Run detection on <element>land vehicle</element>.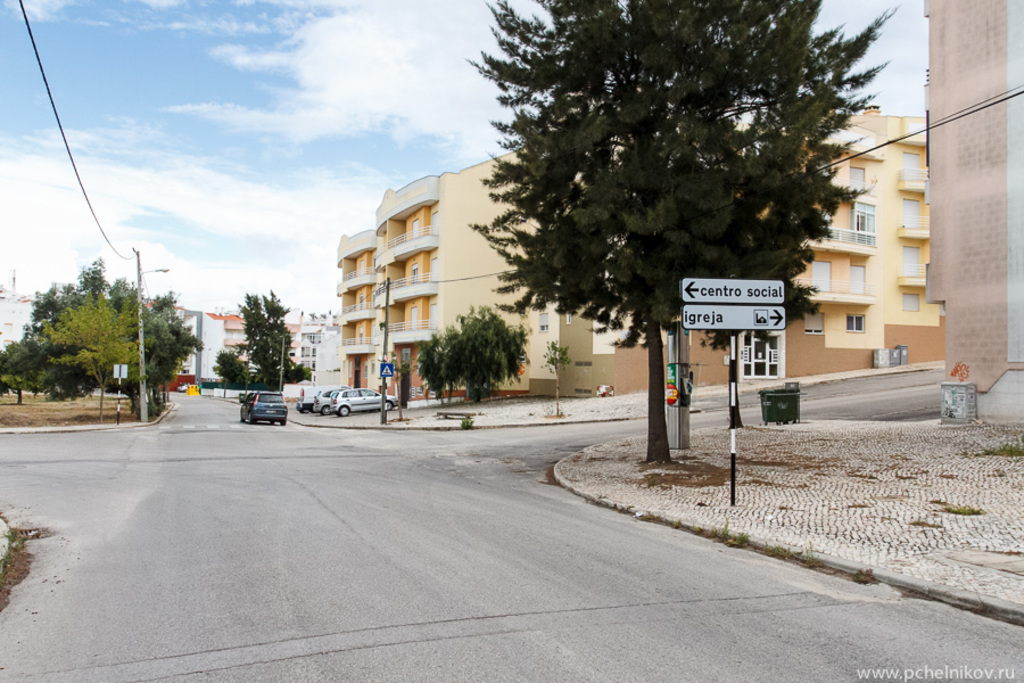
Result: 181 384 184 393.
